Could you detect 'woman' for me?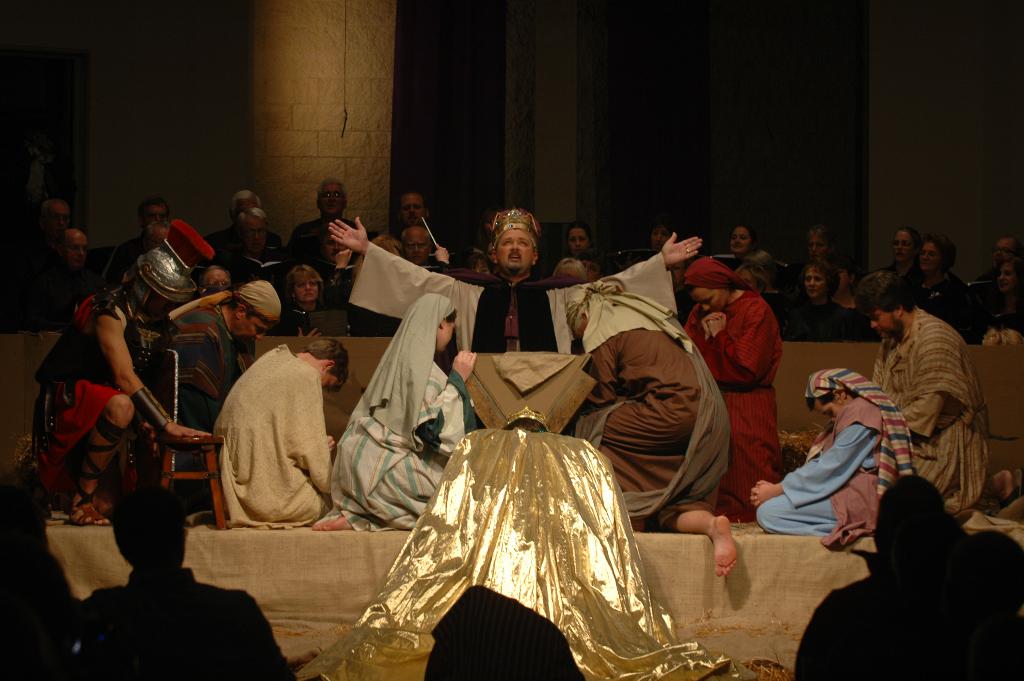
Detection result: (x1=304, y1=291, x2=477, y2=536).
